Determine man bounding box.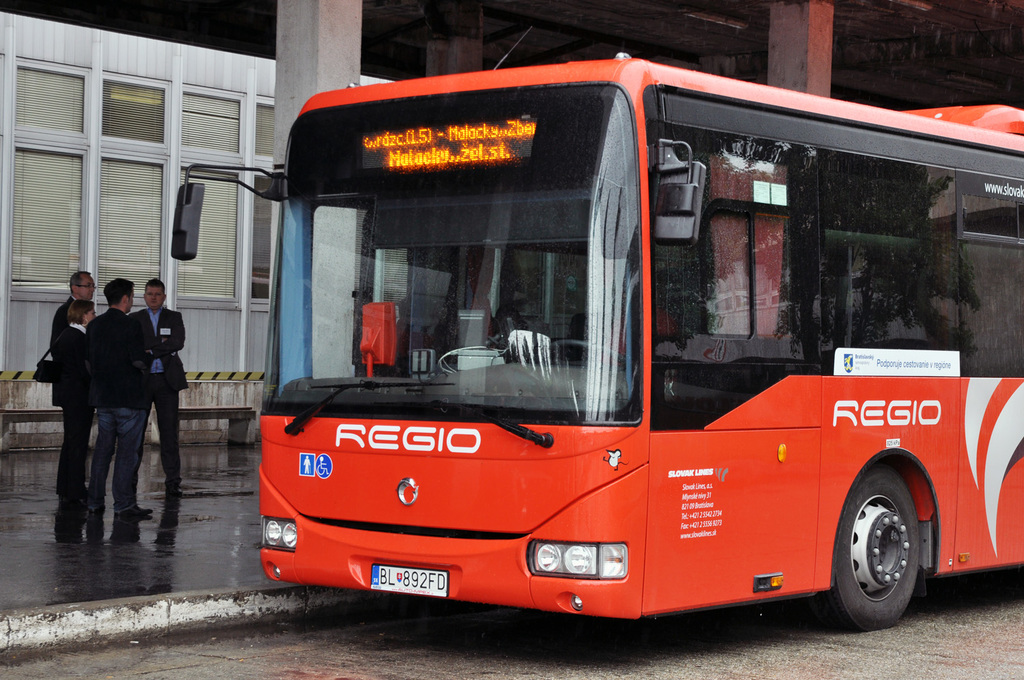
Determined: [left=126, top=275, right=188, bottom=504].
